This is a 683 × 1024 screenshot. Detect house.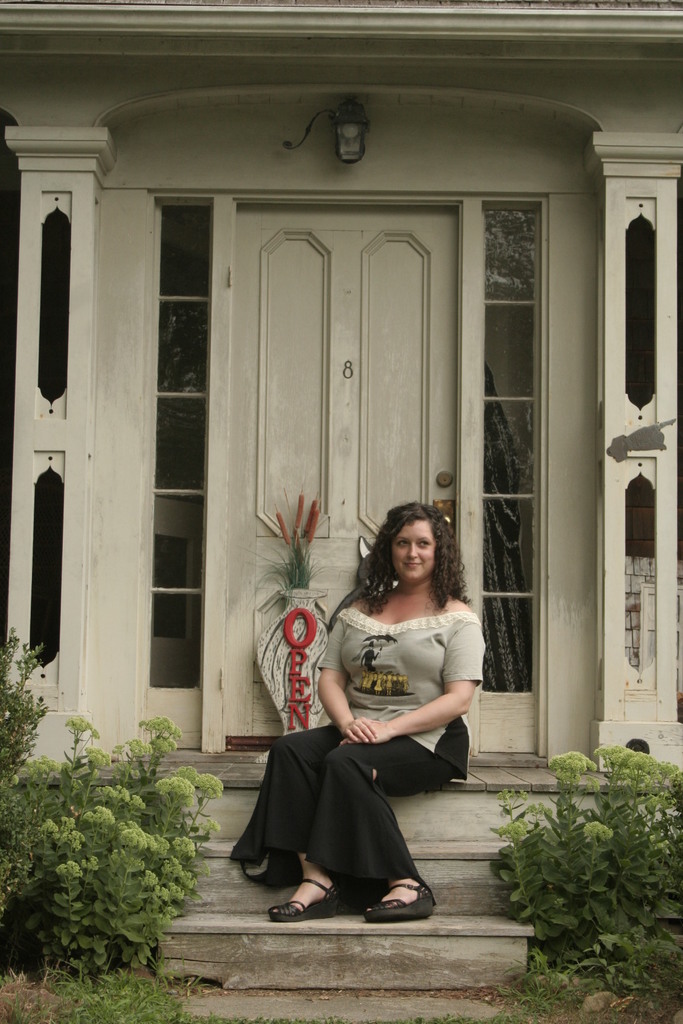
[left=18, top=18, right=636, bottom=891].
